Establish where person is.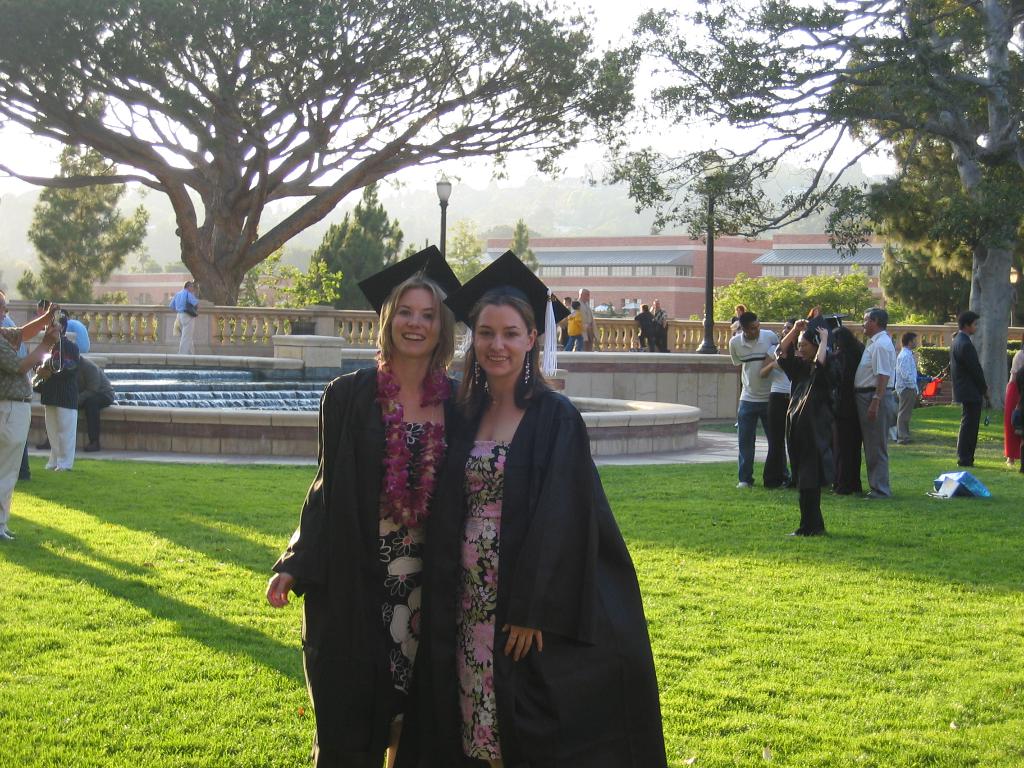
Established at Rect(633, 302, 654, 349).
